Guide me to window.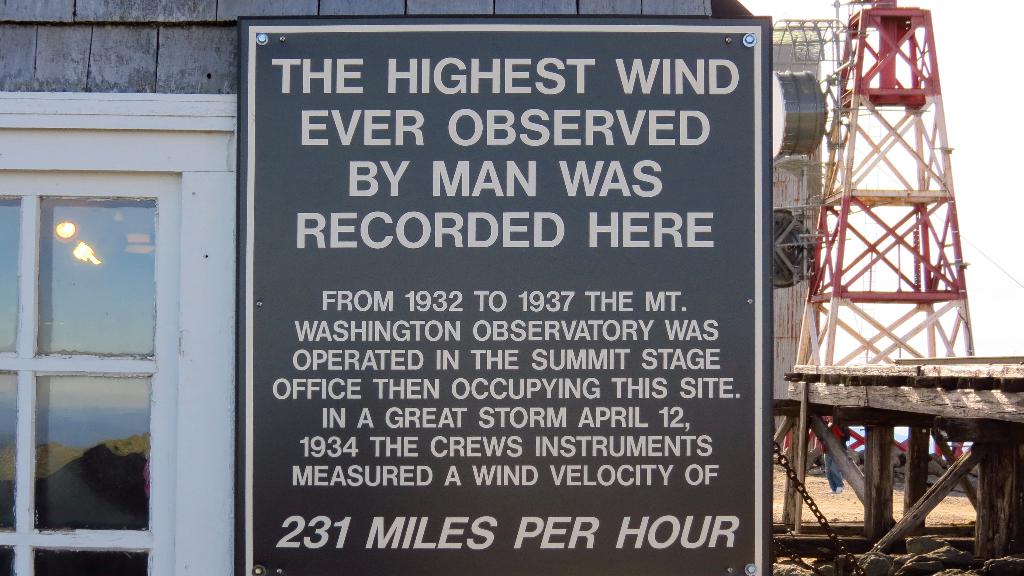
Guidance: 0/81/207/575.
